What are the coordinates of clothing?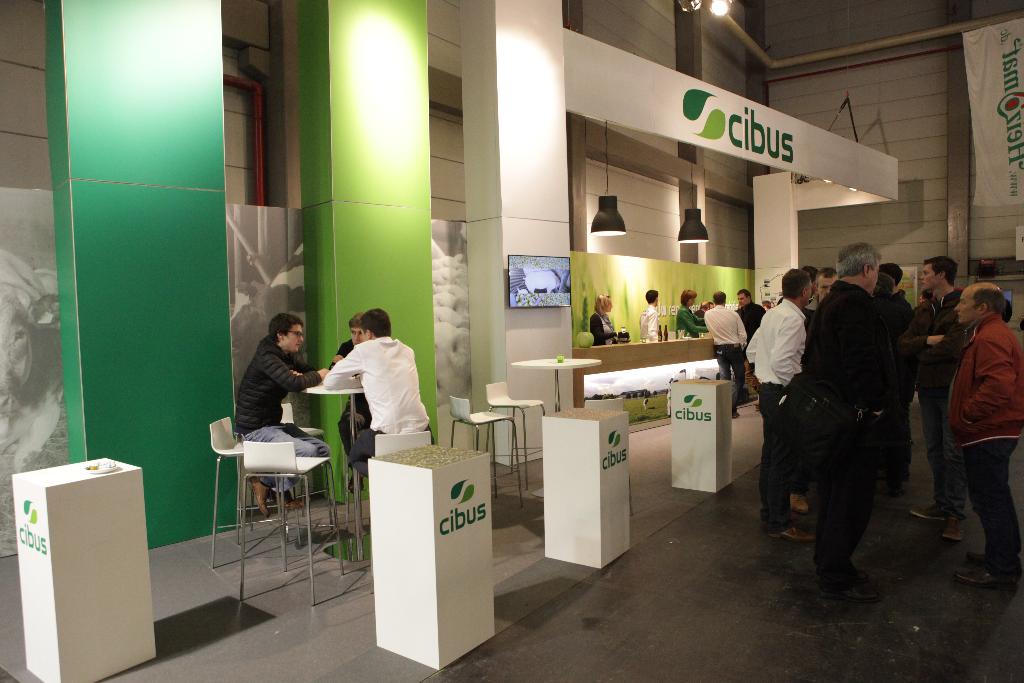
{"left": 753, "top": 299, "right": 801, "bottom": 532}.
